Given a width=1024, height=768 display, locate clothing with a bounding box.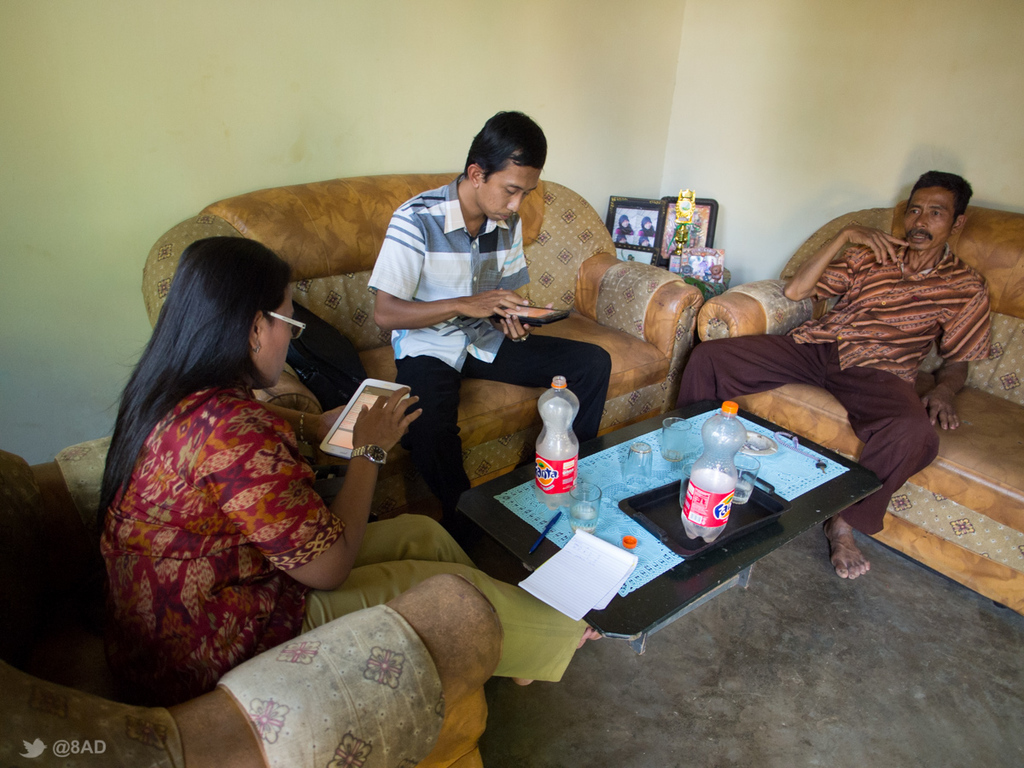
Located: {"left": 696, "top": 174, "right": 976, "bottom": 520}.
